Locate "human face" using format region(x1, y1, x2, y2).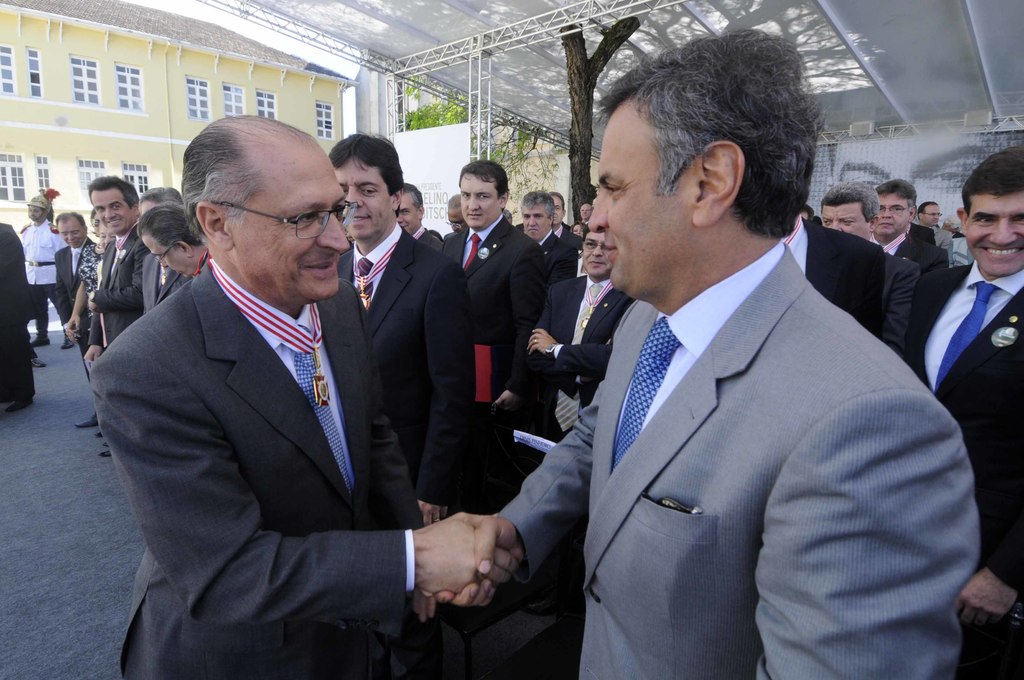
region(90, 189, 133, 236).
